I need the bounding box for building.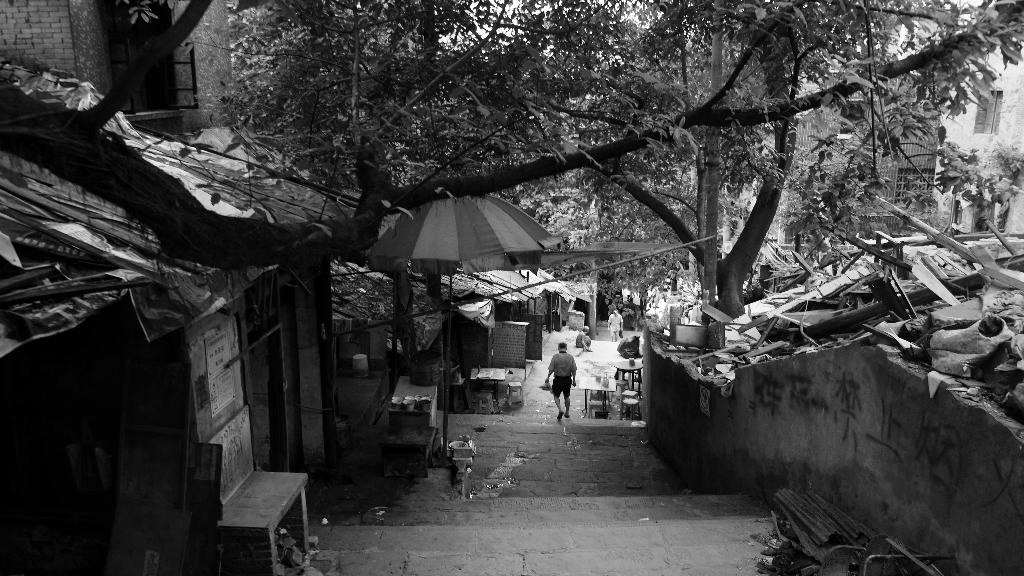
Here it is: box=[932, 51, 1023, 232].
